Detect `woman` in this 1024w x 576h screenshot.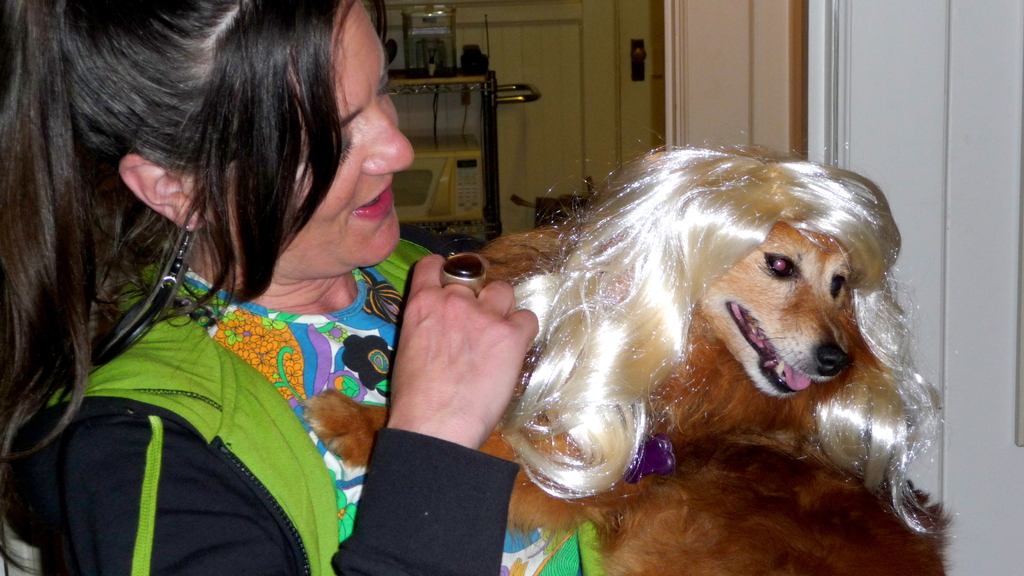
Detection: bbox=(0, 12, 557, 557).
